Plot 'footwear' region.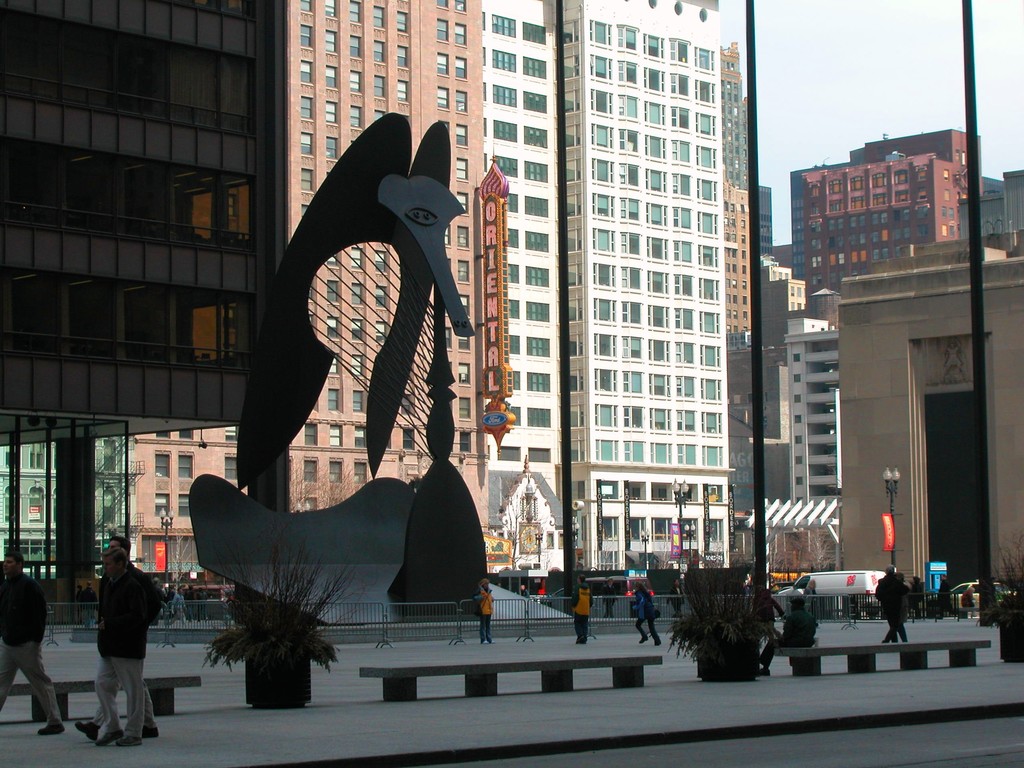
Plotted at (x1=575, y1=635, x2=588, y2=644).
